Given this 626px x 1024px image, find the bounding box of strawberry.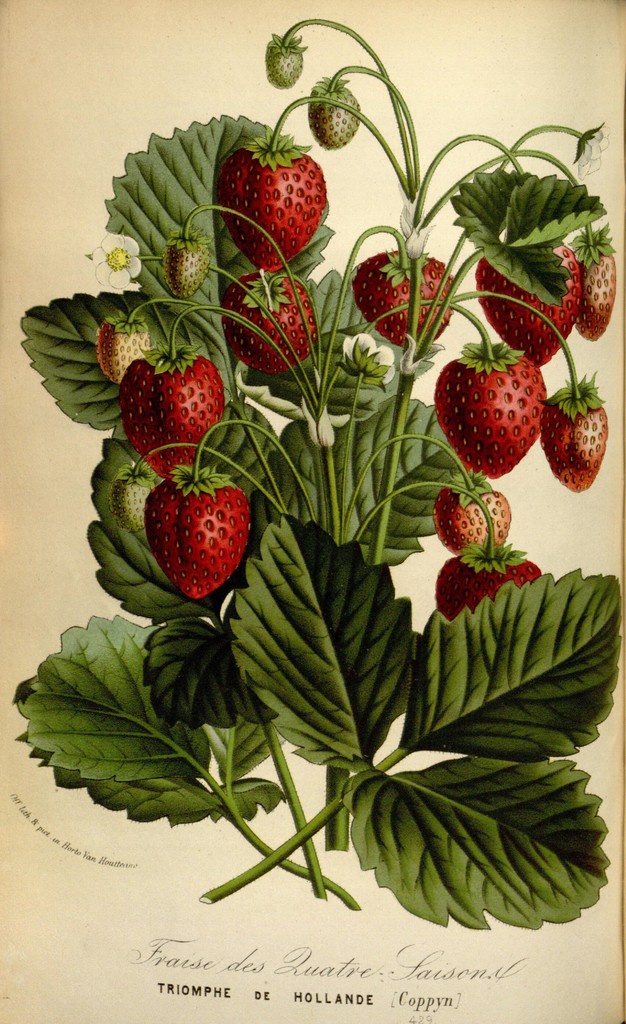
472/247/575/366.
